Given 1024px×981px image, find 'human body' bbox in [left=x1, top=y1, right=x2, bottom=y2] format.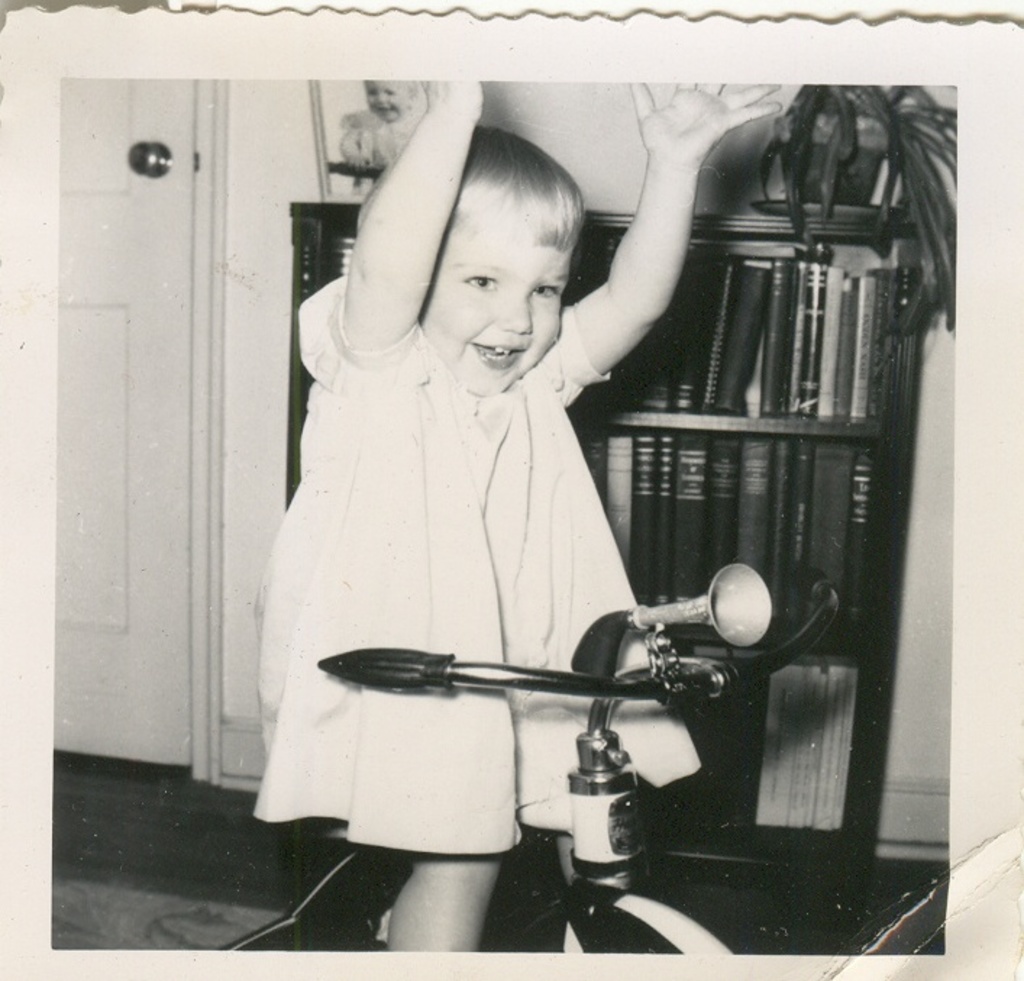
[left=303, top=65, right=795, bottom=978].
